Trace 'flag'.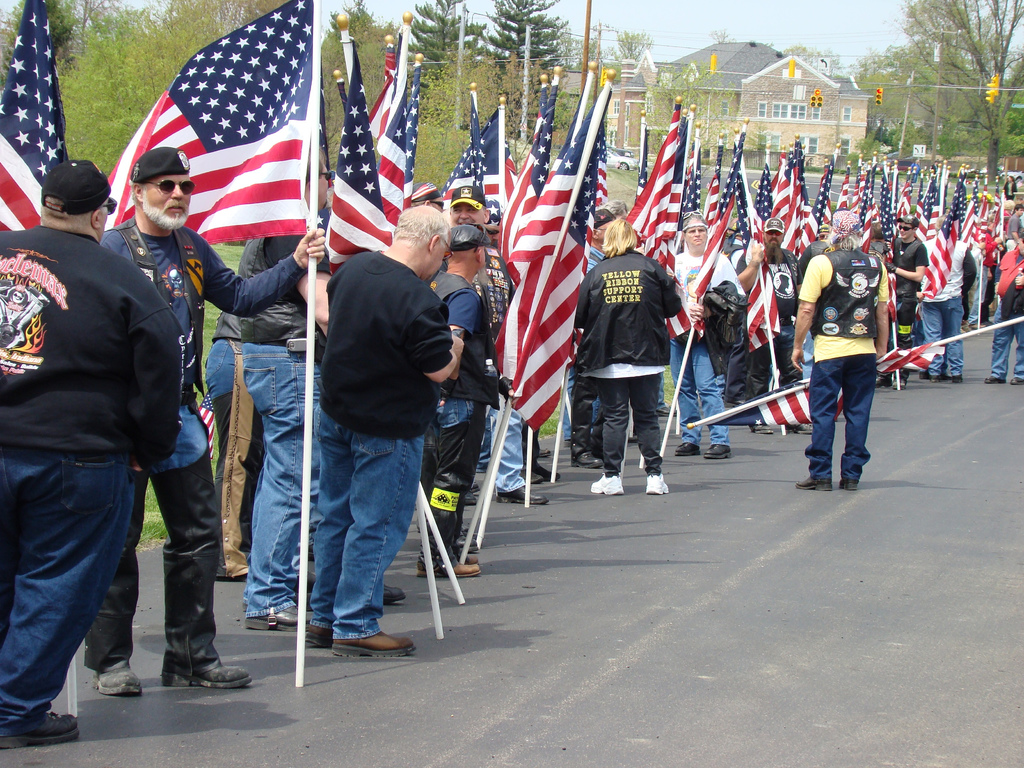
Traced to l=405, t=83, r=413, b=179.
